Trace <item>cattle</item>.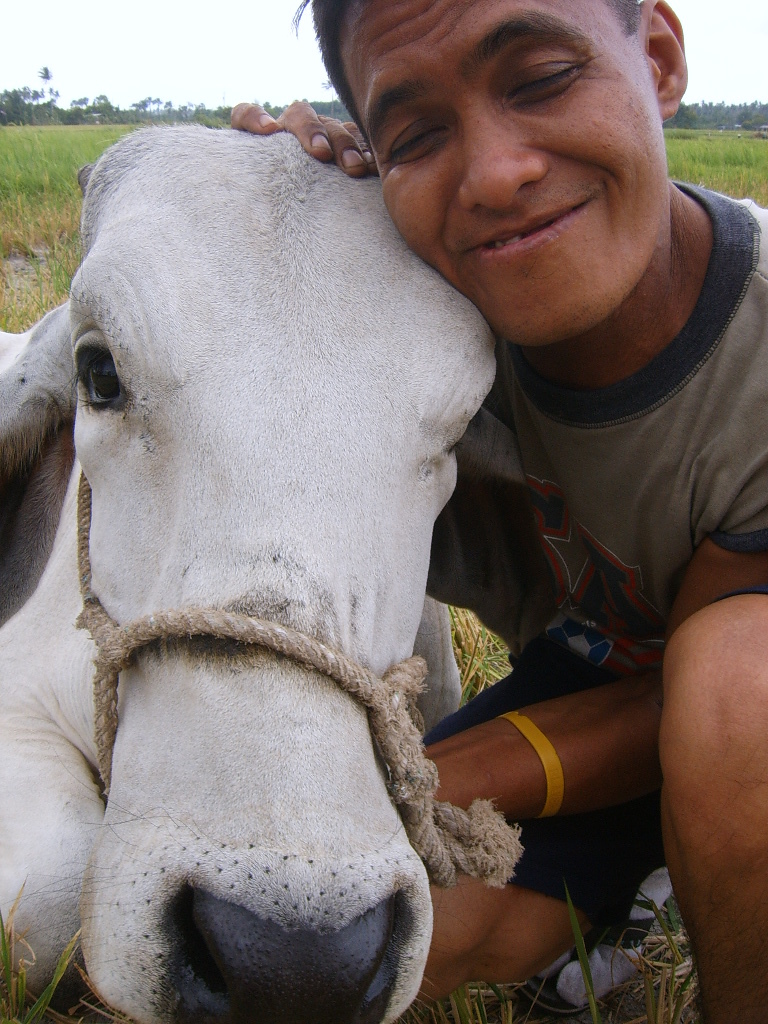
Traced to bbox=[0, 130, 498, 1019].
